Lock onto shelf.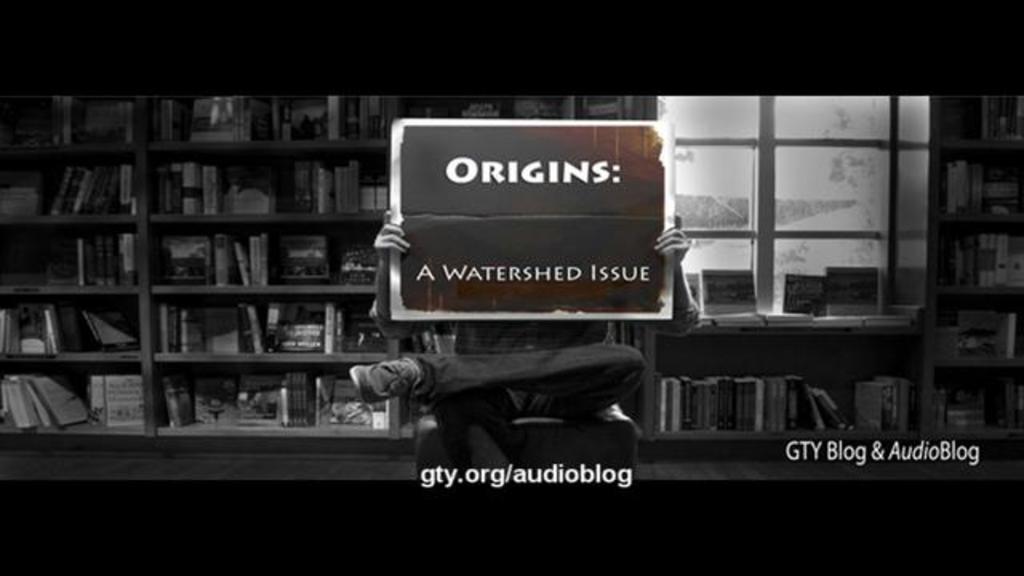
Locked: <bbox>163, 288, 400, 378</bbox>.
